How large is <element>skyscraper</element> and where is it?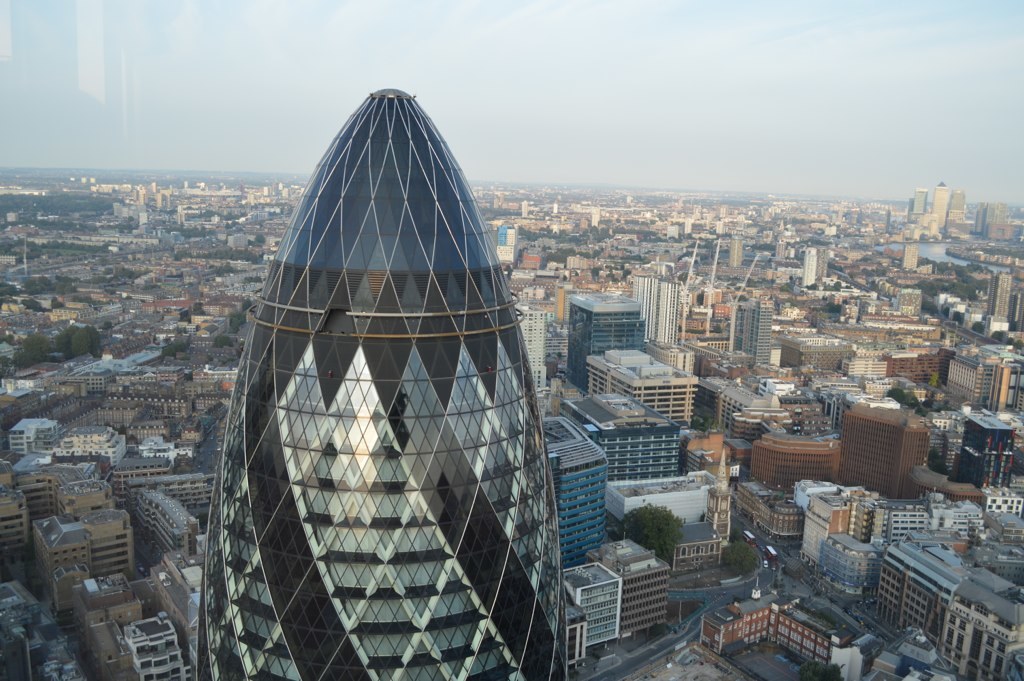
Bounding box: bbox=(205, 95, 543, 667).
